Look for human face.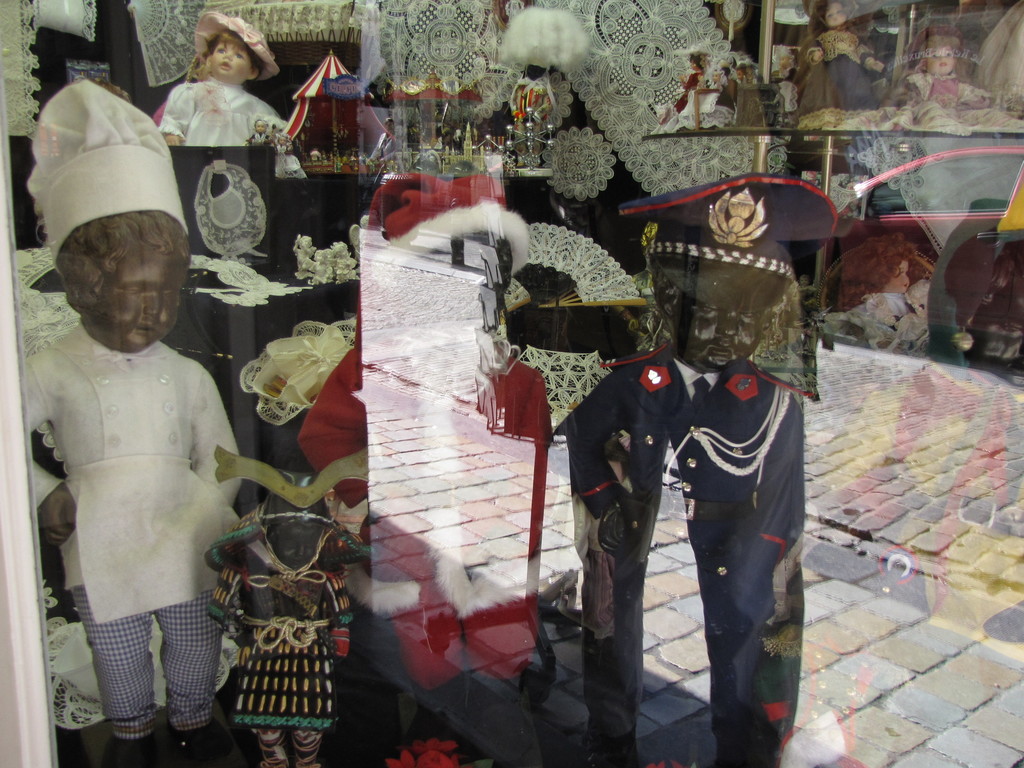
Found: <region>689, 58, 701, 74</region>.
